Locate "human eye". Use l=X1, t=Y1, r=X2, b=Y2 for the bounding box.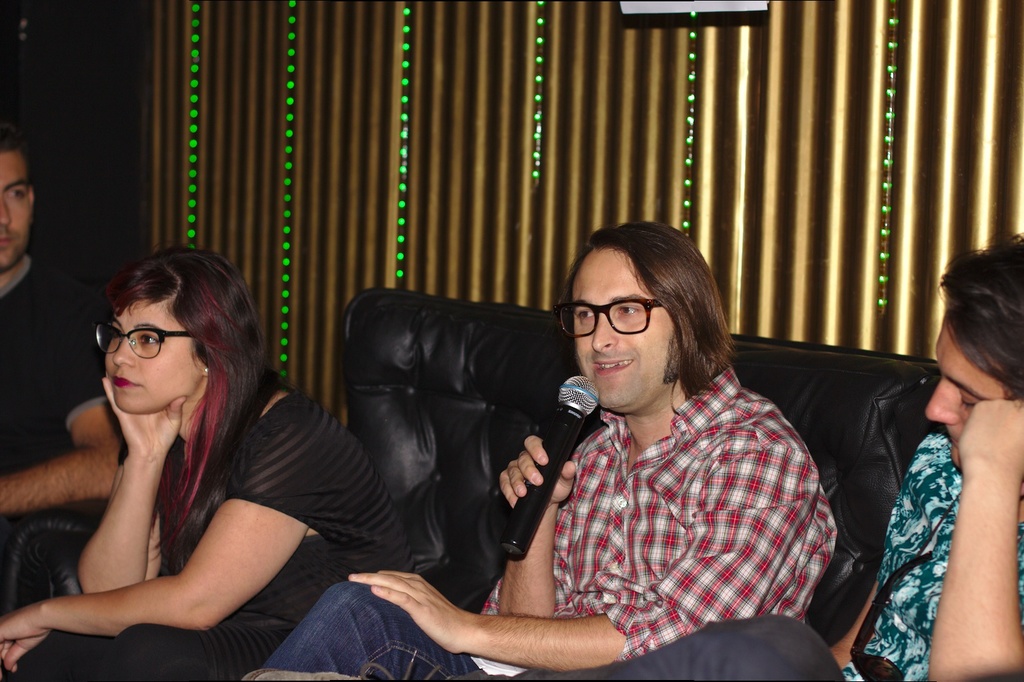
l=140, t=332, r=163, b=351.
